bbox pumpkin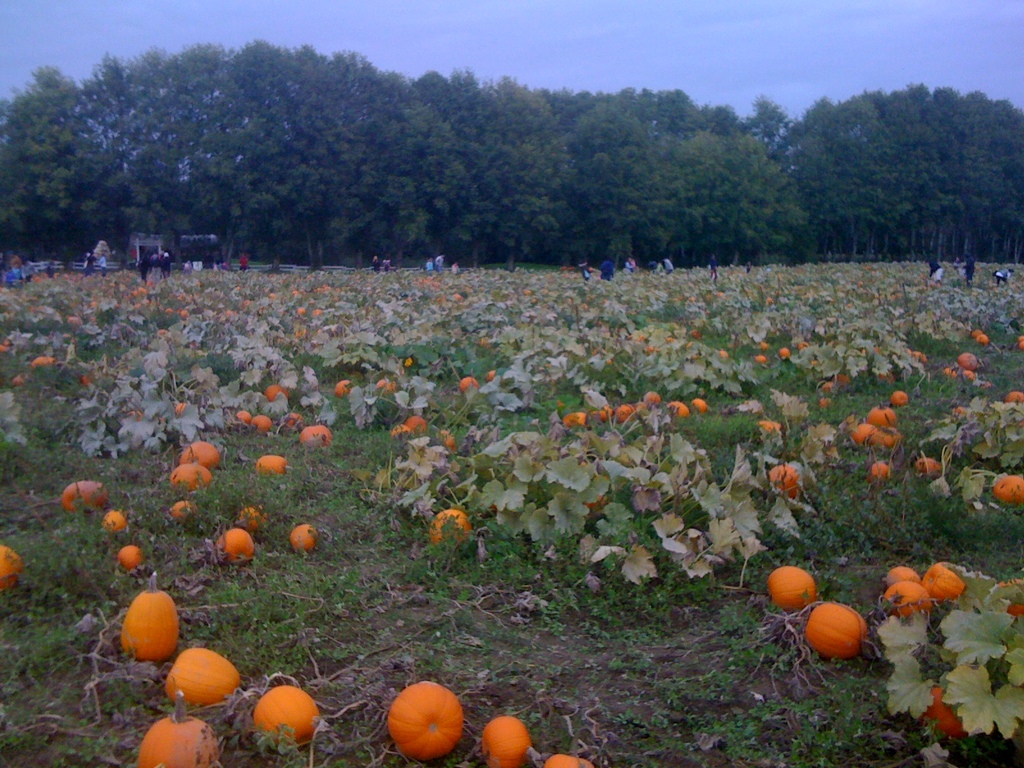
region(118, 543, 144, 569)
